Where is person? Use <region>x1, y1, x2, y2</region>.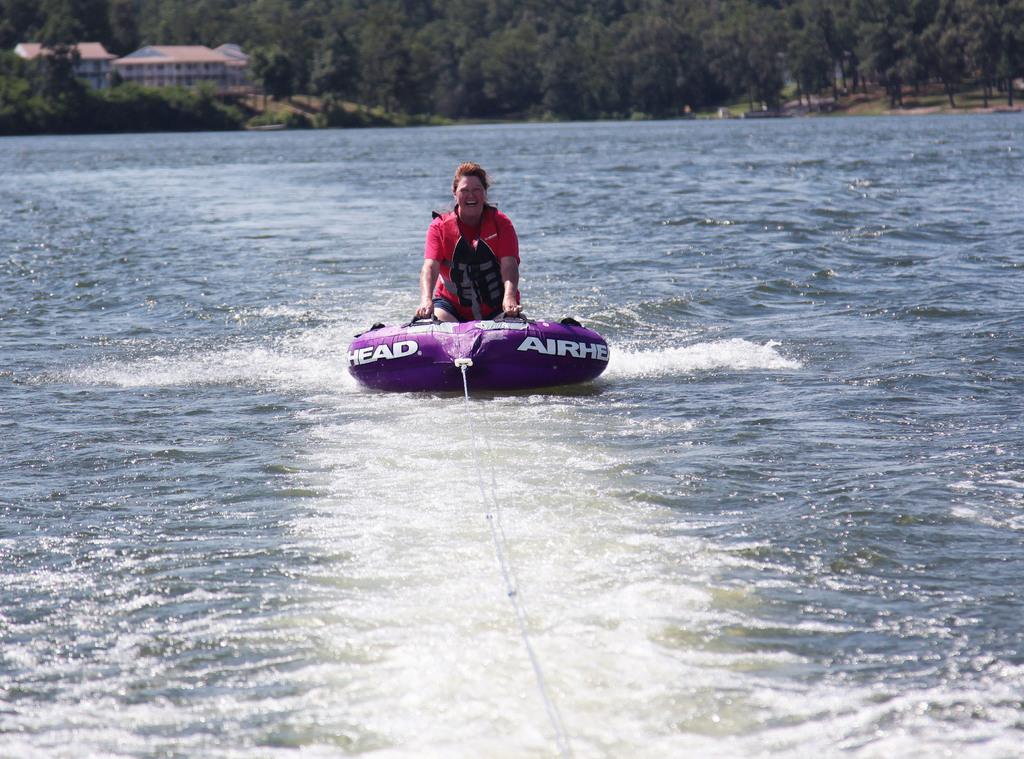
<region>412, 164, 540, 325</region>.
